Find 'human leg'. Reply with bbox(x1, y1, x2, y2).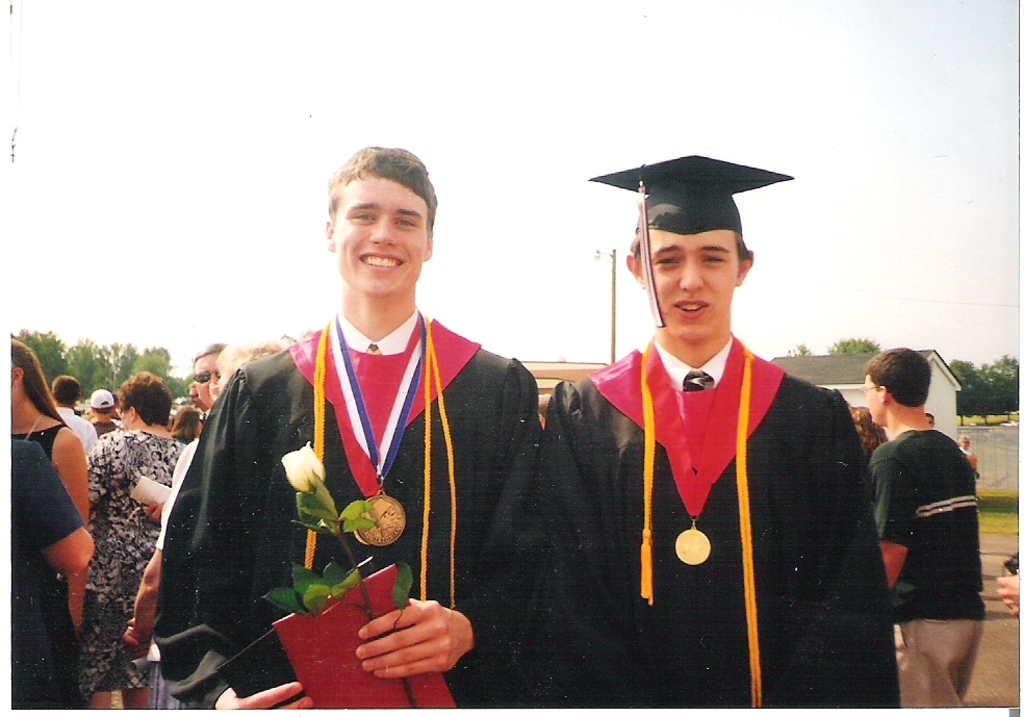
bbox(895, 610, 962, 716).
